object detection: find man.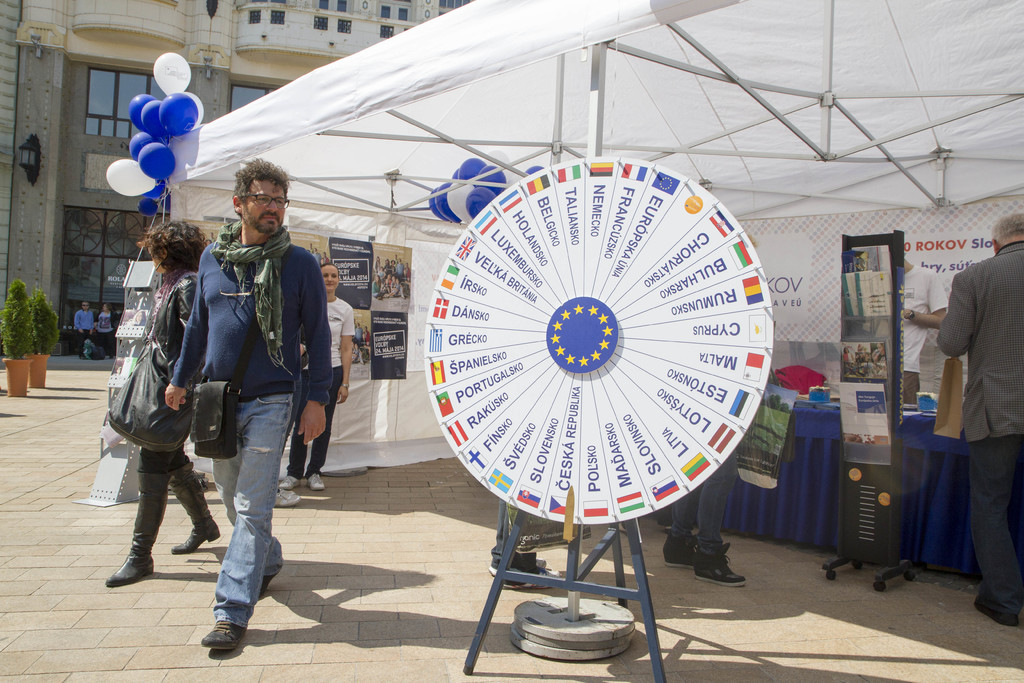
312, 248, 321, 268.
